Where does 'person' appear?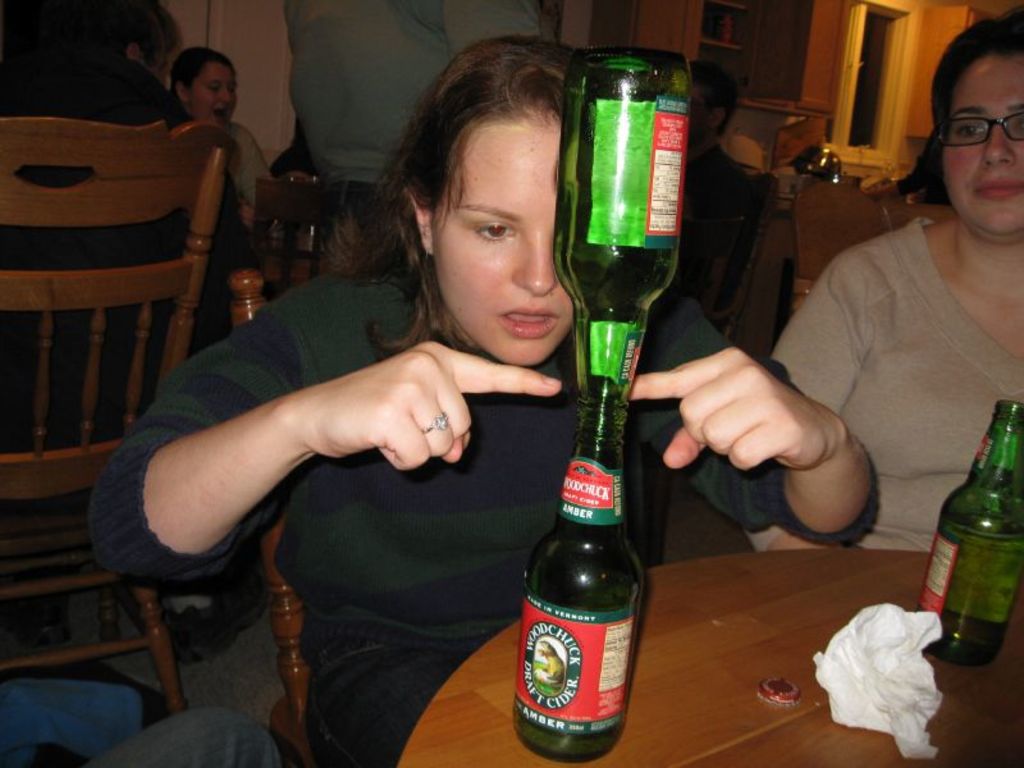
Appears at x1=759 y1=50 x2=1023 y2=611.
